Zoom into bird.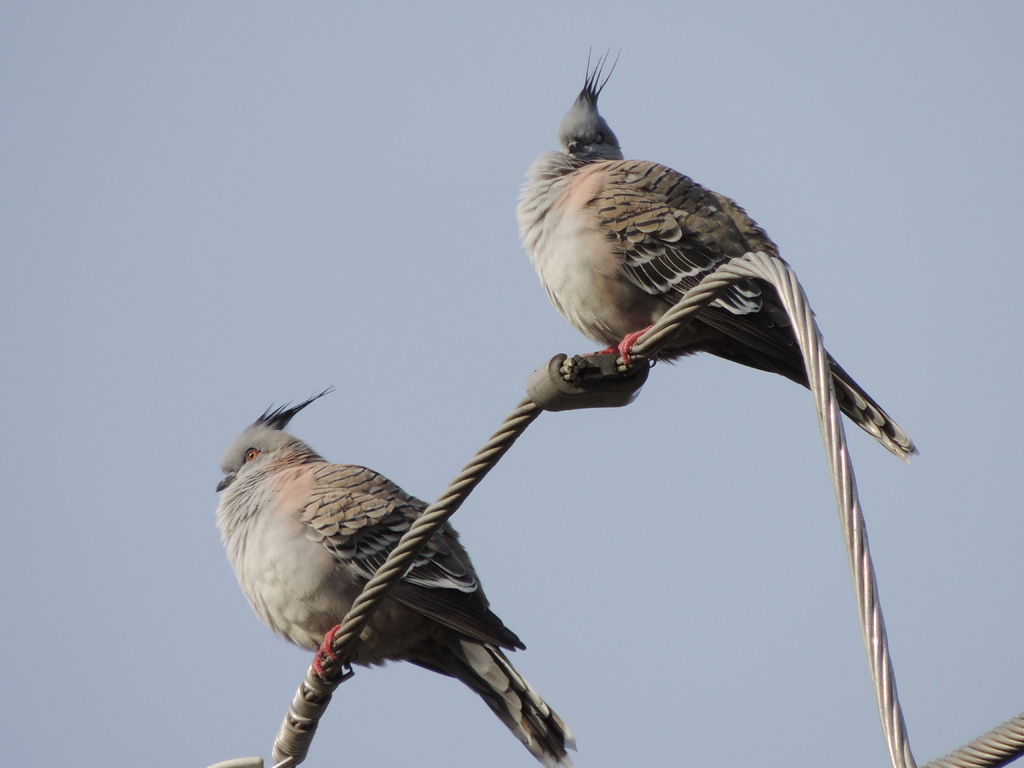
Zoom target: left=516, top=44, right=922, bottom=468.
